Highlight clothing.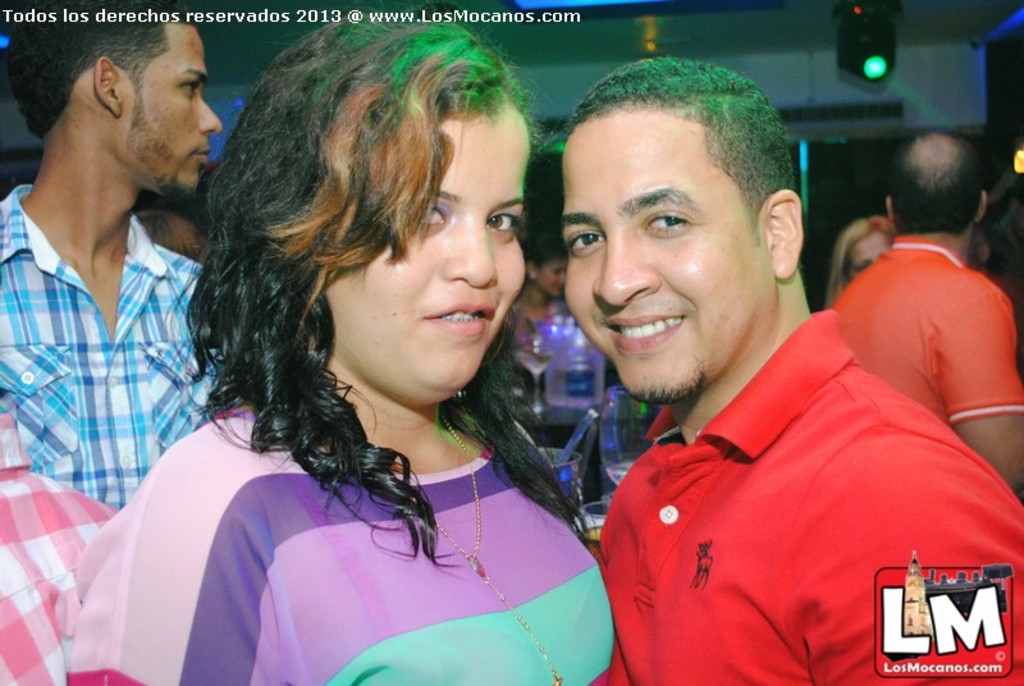
Highlighted region: 593 305 1023 685.
